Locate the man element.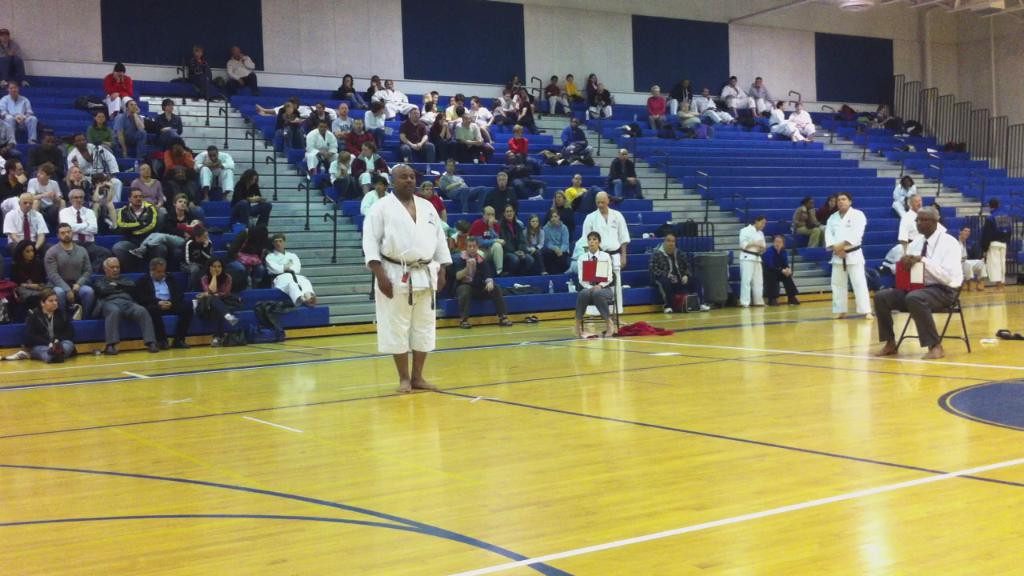
Element bbox: rect(107, 95, 149, 160).
